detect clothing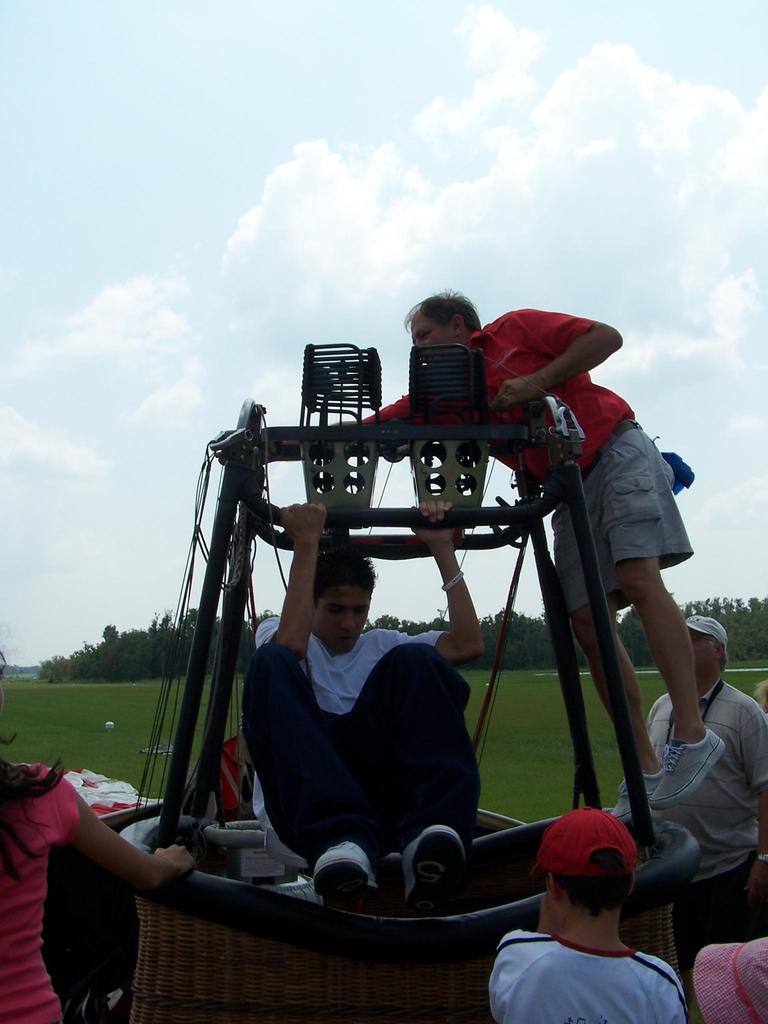
region(225, 605, 470, 870)
